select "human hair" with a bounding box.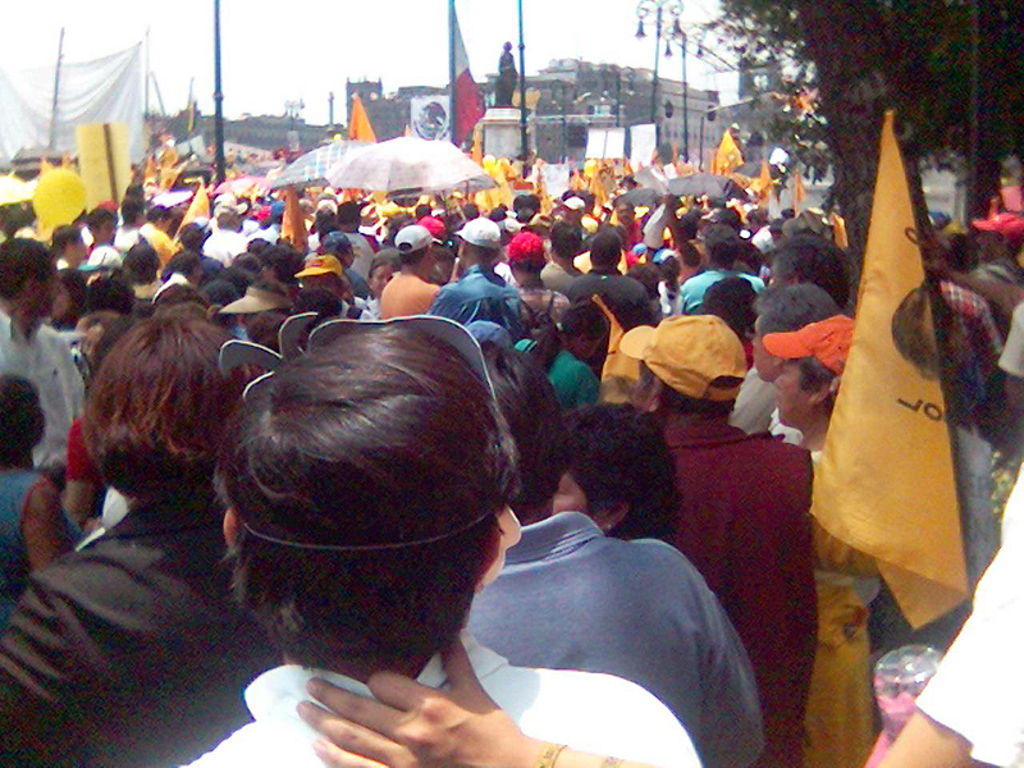
region(83, 274, 136, 324).
